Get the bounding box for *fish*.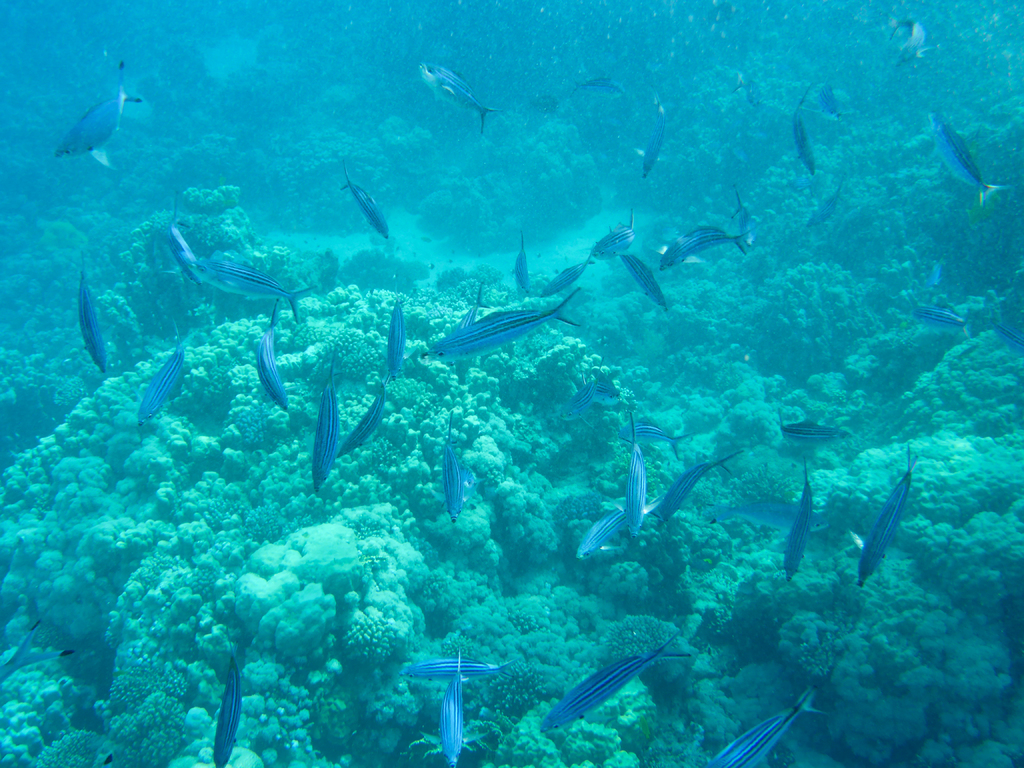
region(854, 447, 928, 595).
